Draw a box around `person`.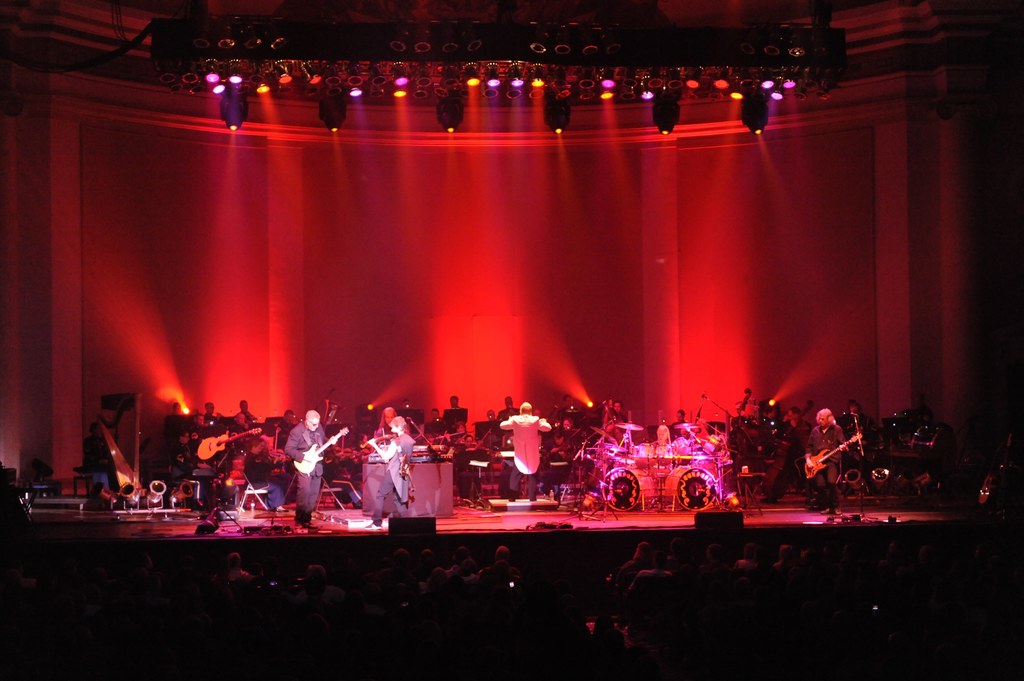
bbox(363, 412, 412, 519).
